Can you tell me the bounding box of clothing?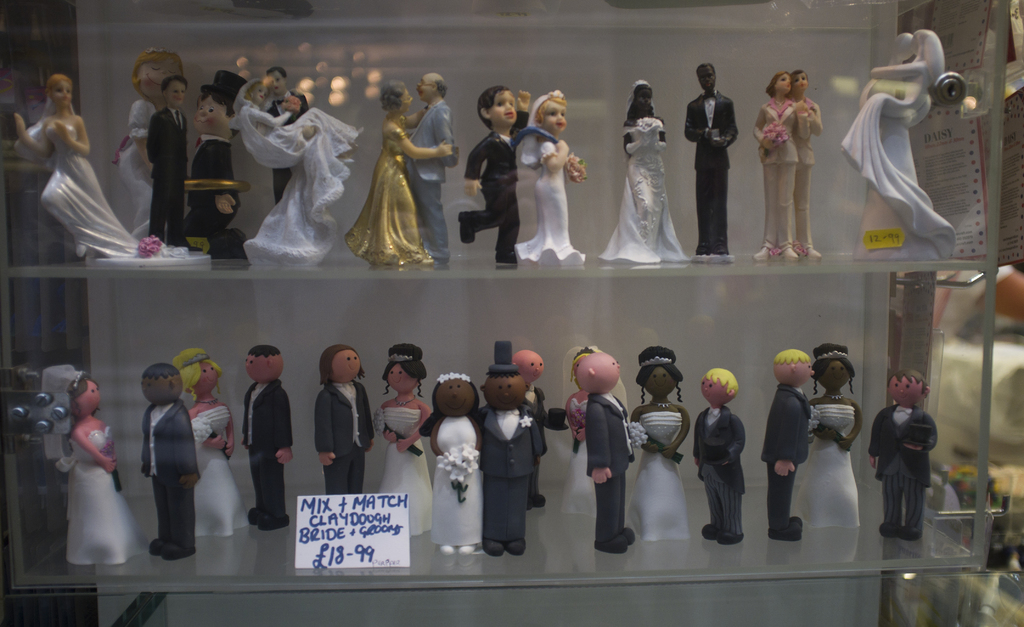
<box>839,68,961,265</box>.
